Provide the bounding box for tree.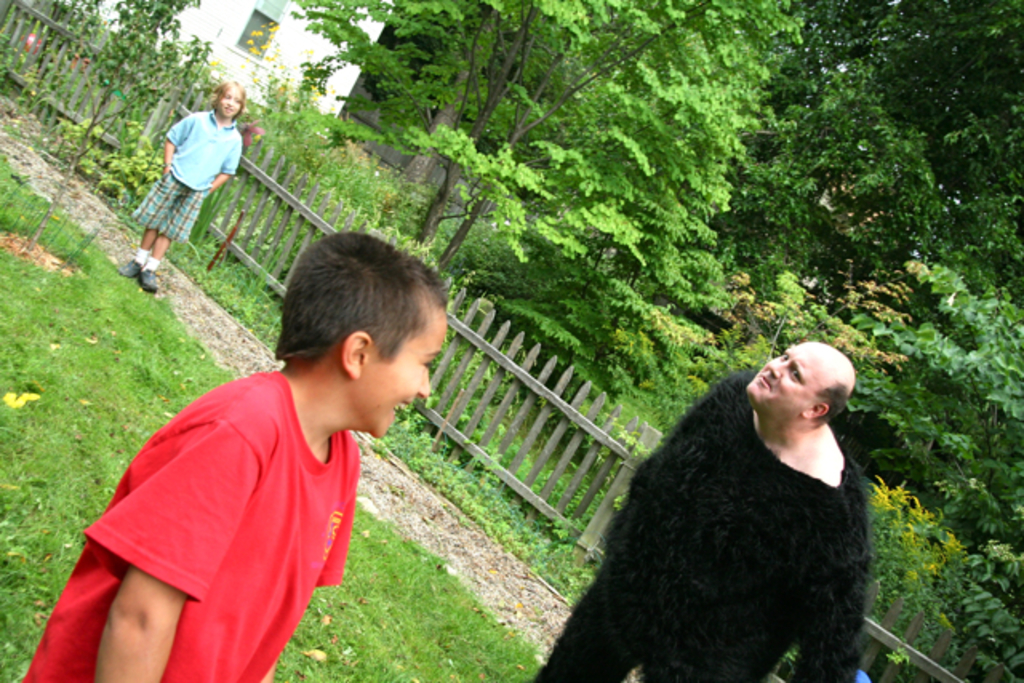
[x1=288, y1=0, x2=803, y2=401].
